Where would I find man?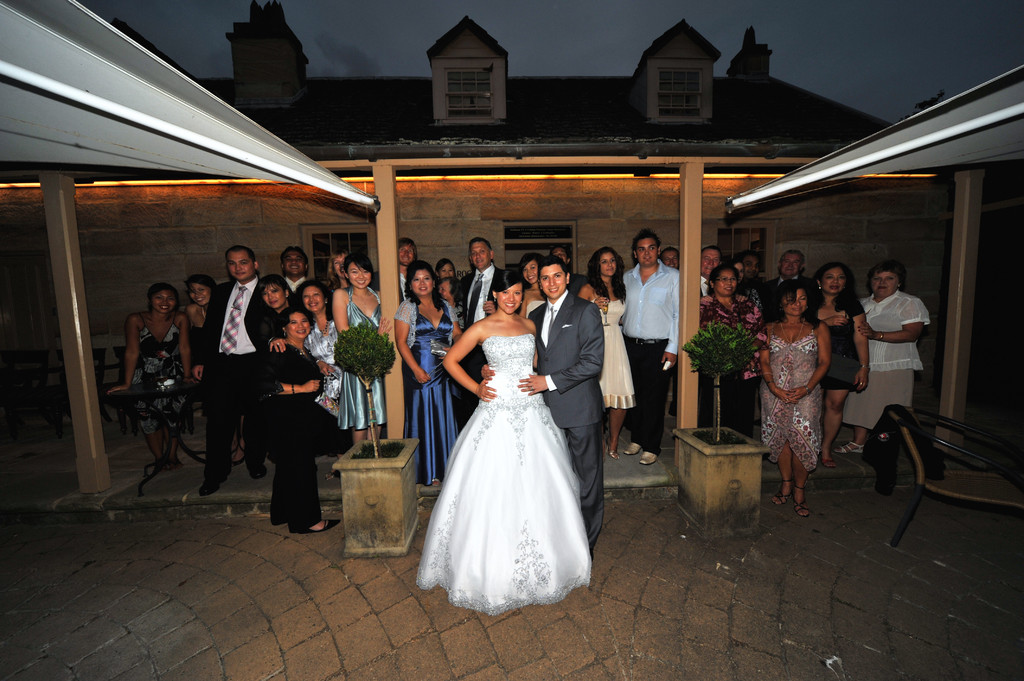
At {"x1": 700, "y1": 243, "x2": 722, "y2": 298}.
